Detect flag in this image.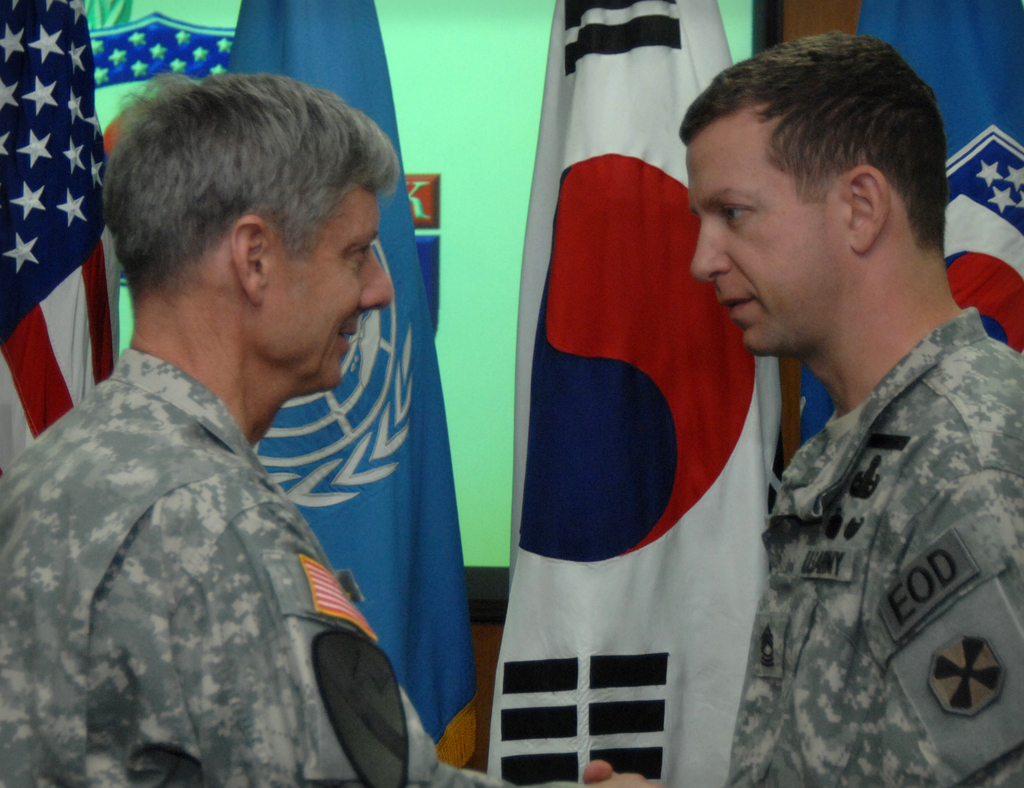
Detection: <box>0,0,126,496</box>.
